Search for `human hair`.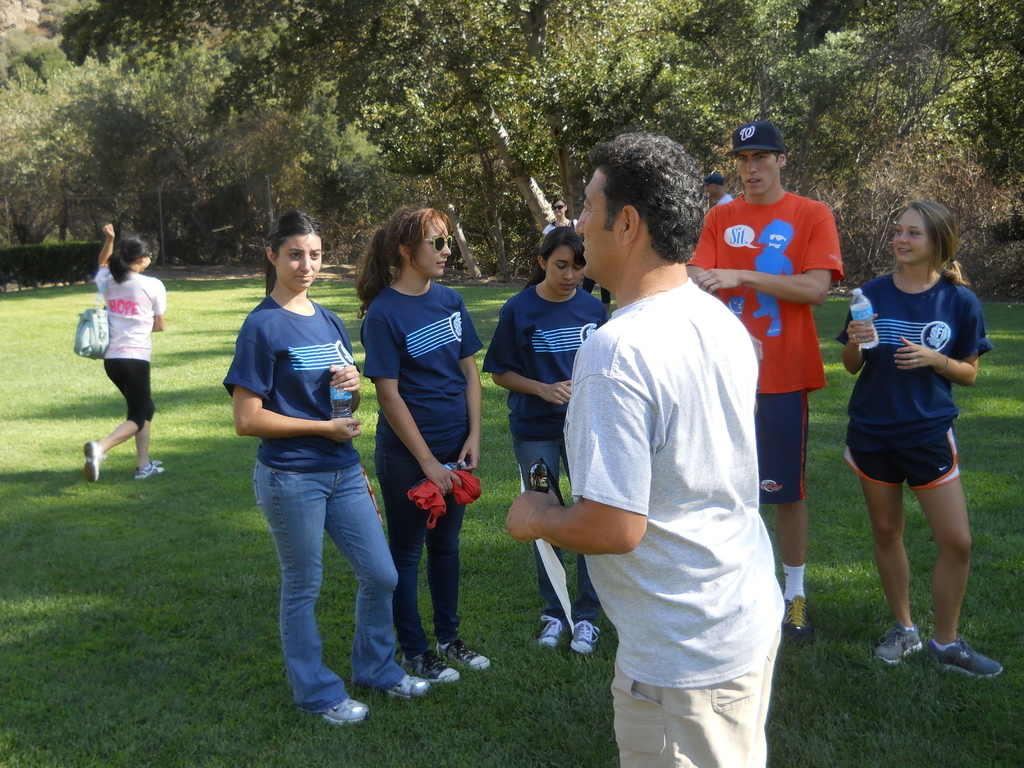
Found at [x1=520, y1=223, x2=590, y2=291].
